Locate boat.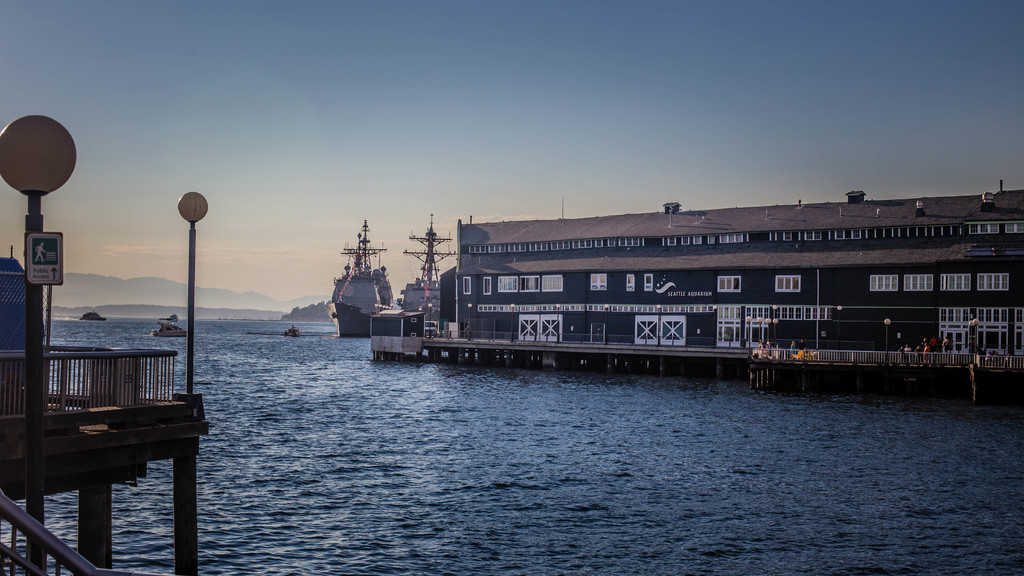
Bounding box: (left=390, top=209, right=447, bottom=319).
